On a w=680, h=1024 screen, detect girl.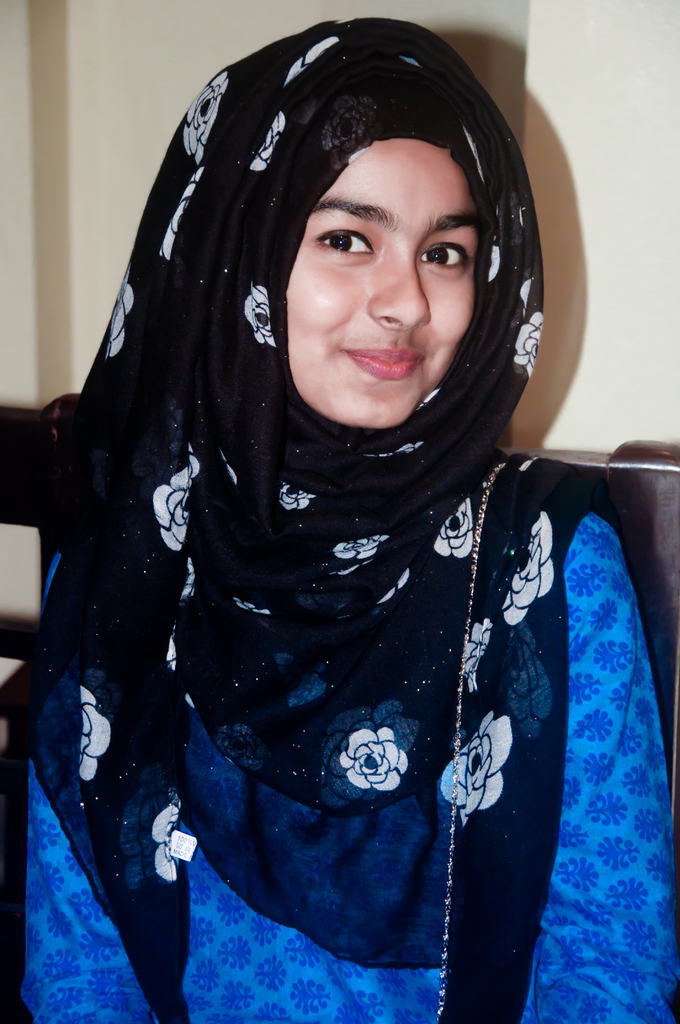
<box>0,21,669,1023</box>.
